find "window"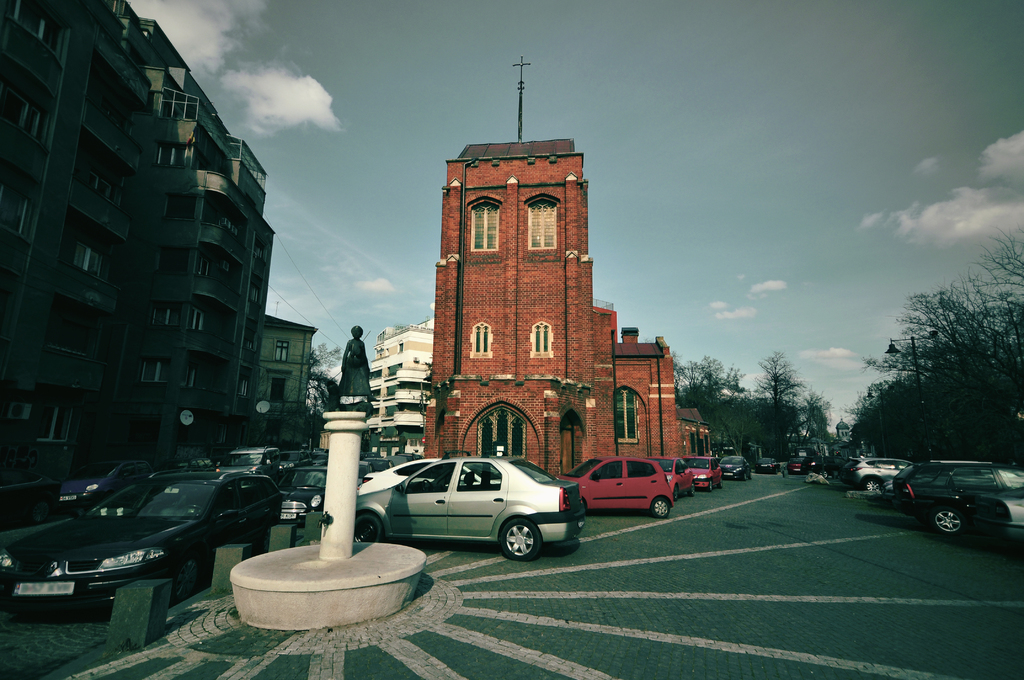
select_region(275, 337, 291, 362)
